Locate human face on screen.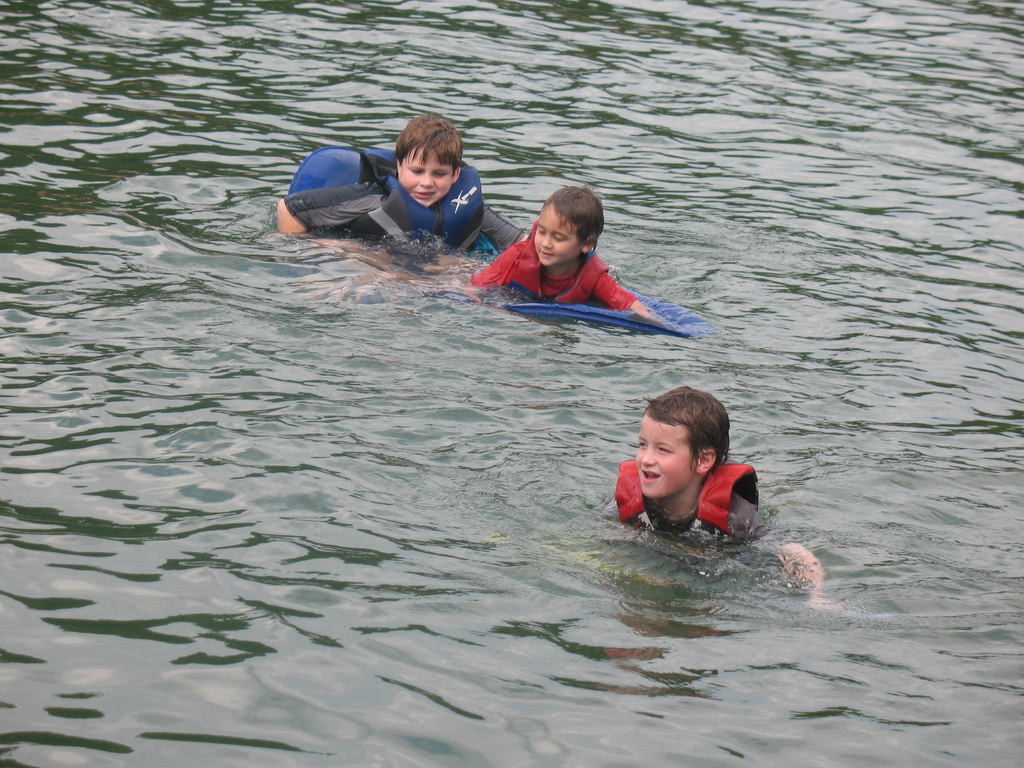
On screen at 634 413 696 503.
